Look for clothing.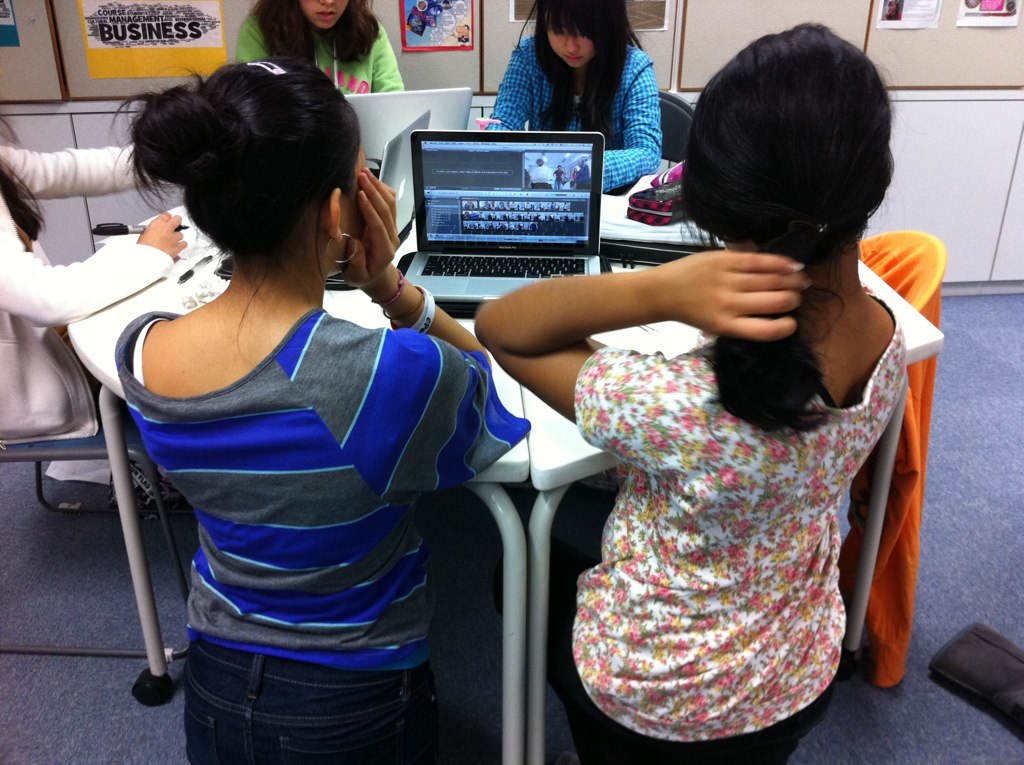
Found: [x1=575, y1=162, x2=590, y2=191].
